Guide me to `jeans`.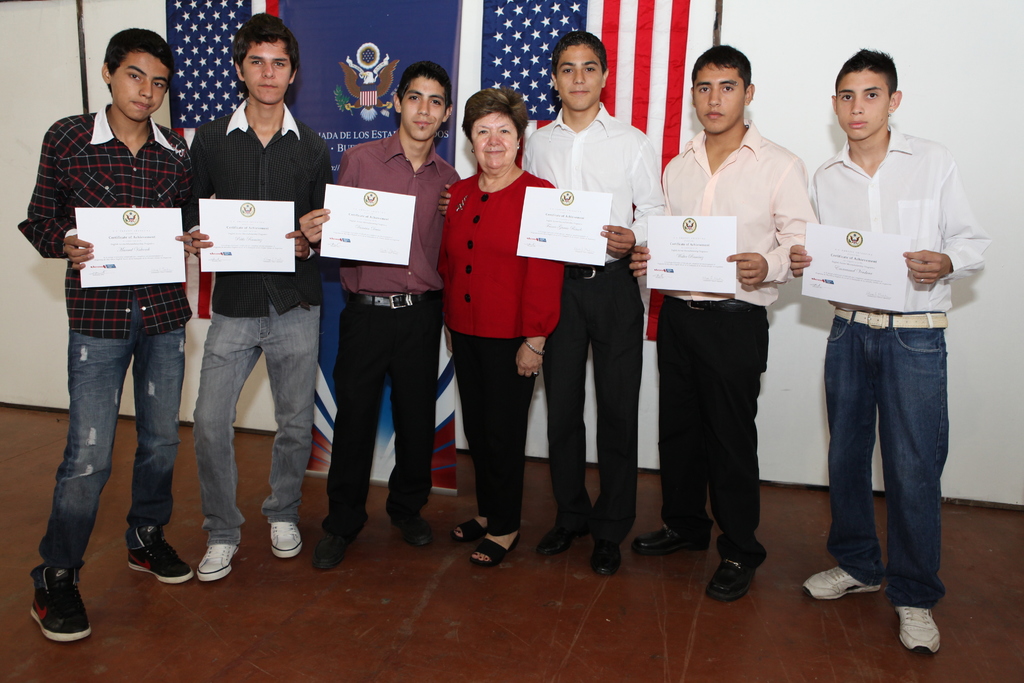
Guidance: region(826, 311, 950, 605).
